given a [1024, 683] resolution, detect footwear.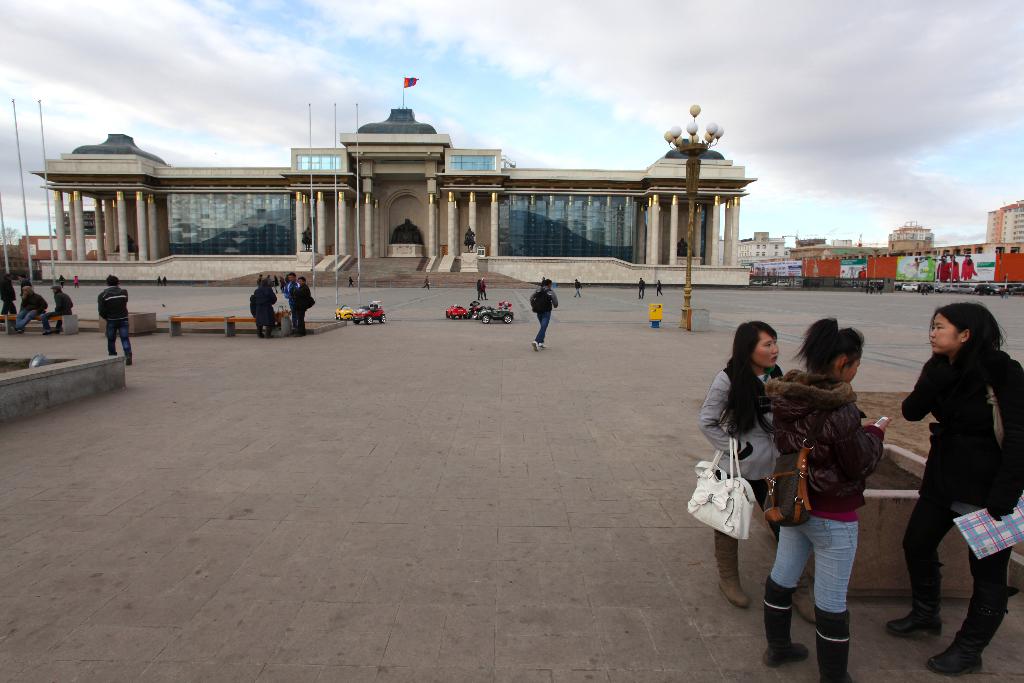
<bbox>255, 325, 259, 336</bbox>.
